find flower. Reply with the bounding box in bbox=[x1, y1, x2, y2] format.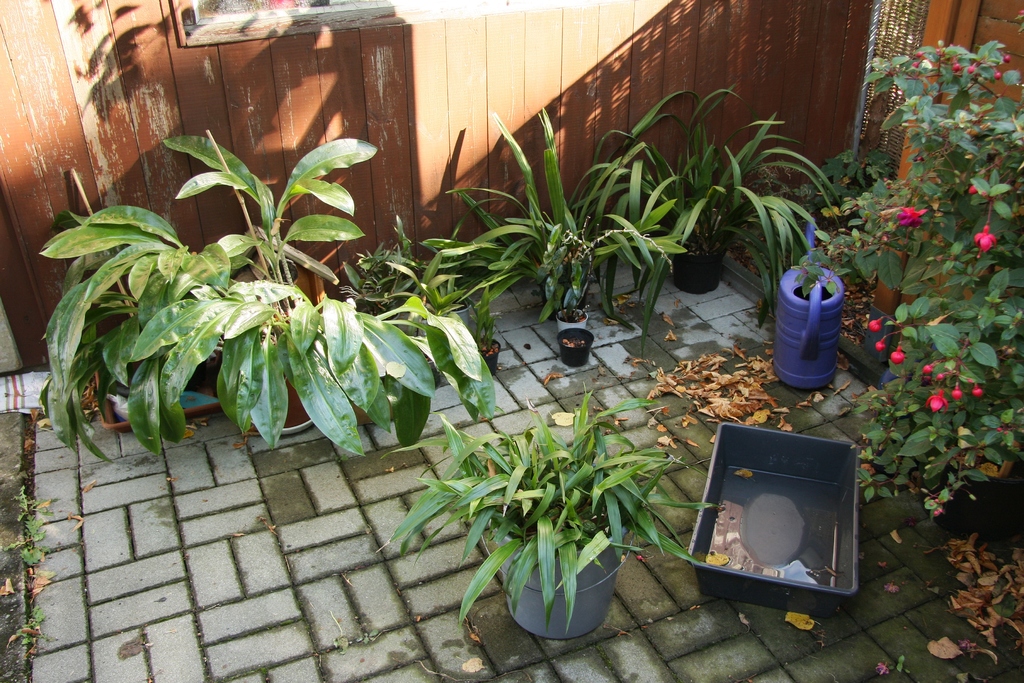
bbox=[891, 352, 902, 367].
